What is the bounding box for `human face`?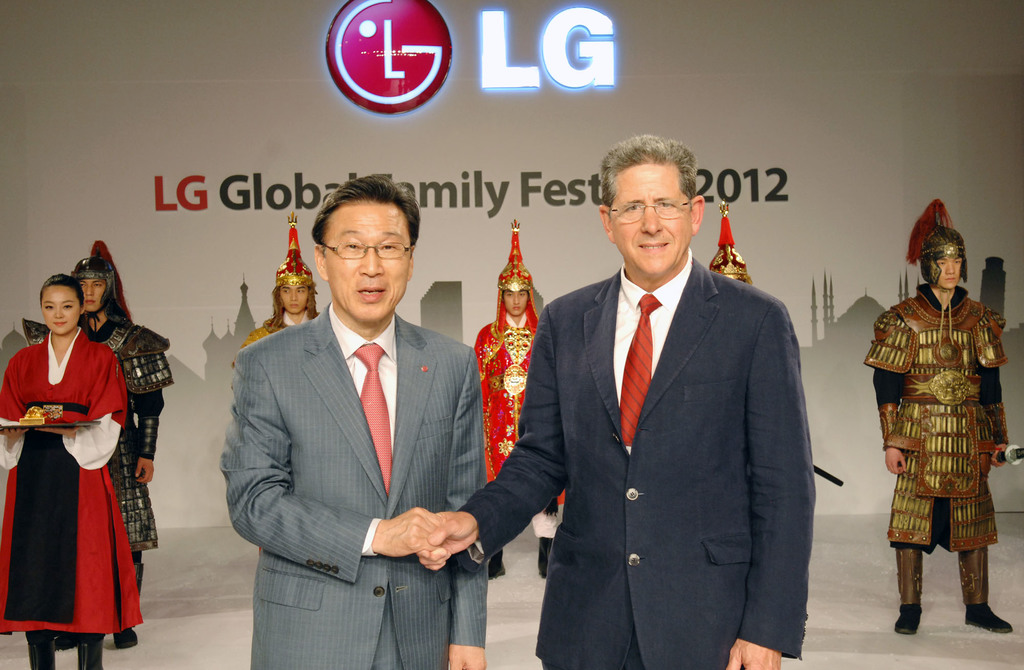
(left=277, top=290, right=306, bottom=316).
